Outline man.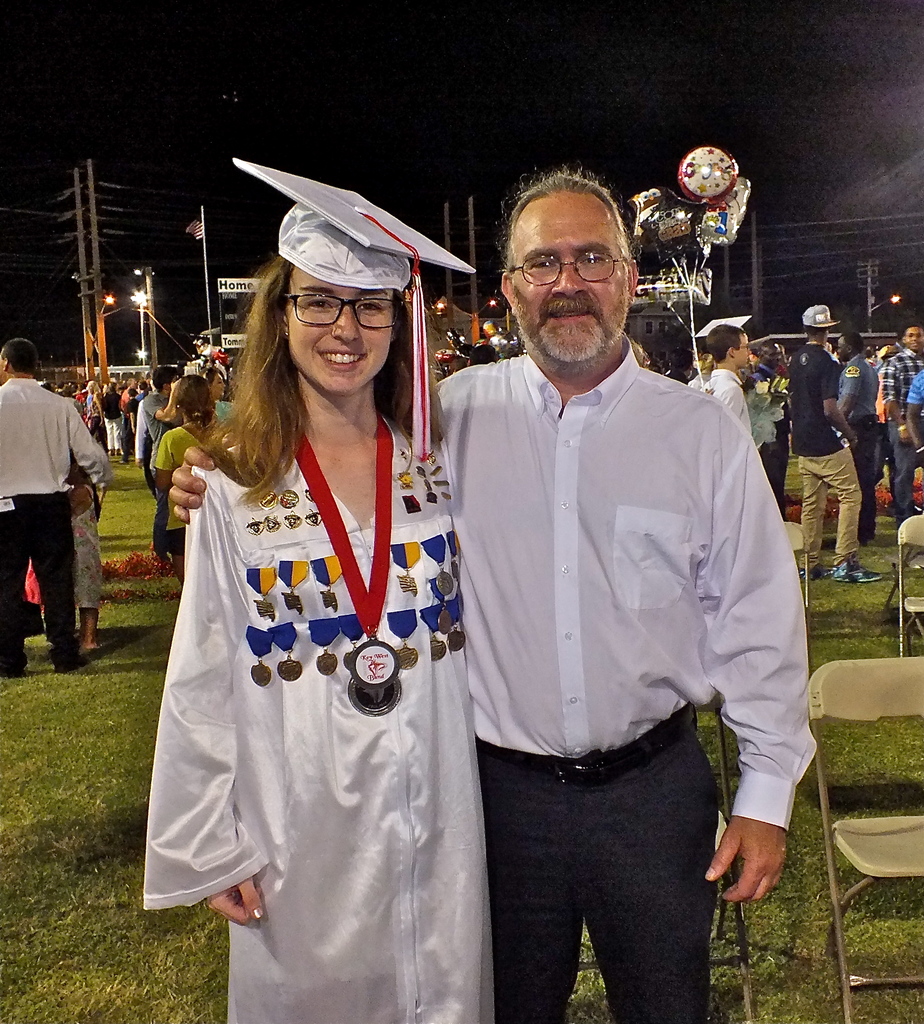
Outline: [left=420, top=169, right=803, bottom=1014].
